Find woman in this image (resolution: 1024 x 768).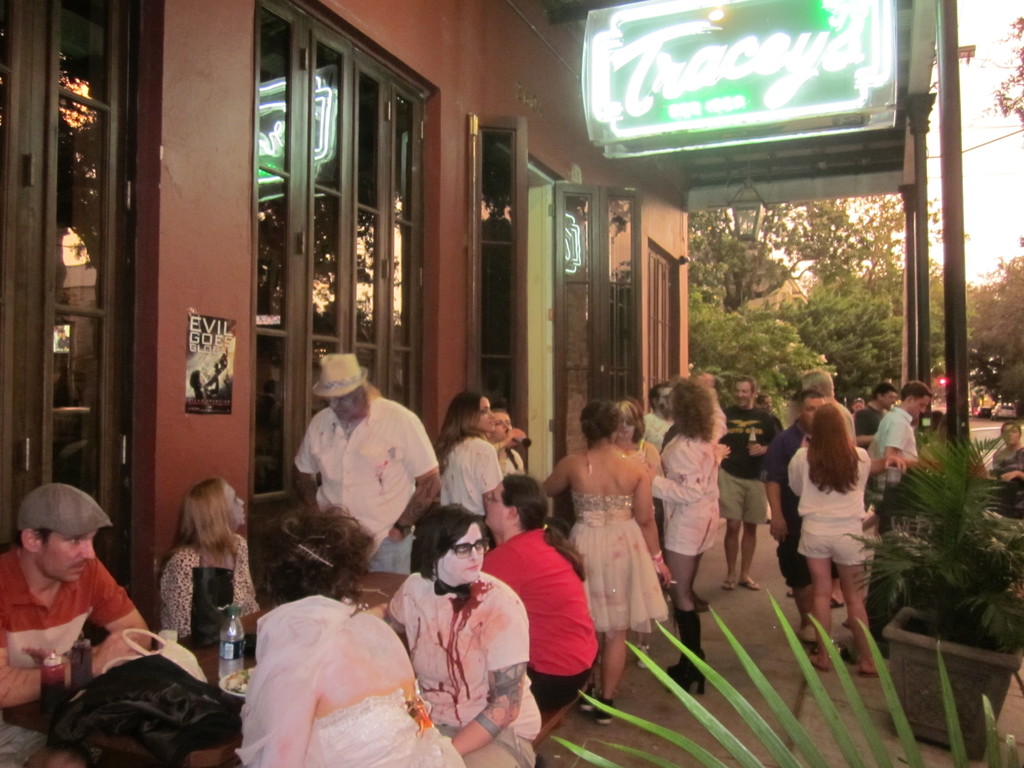
x1=378, y1=506, x2=536, y2=767.
